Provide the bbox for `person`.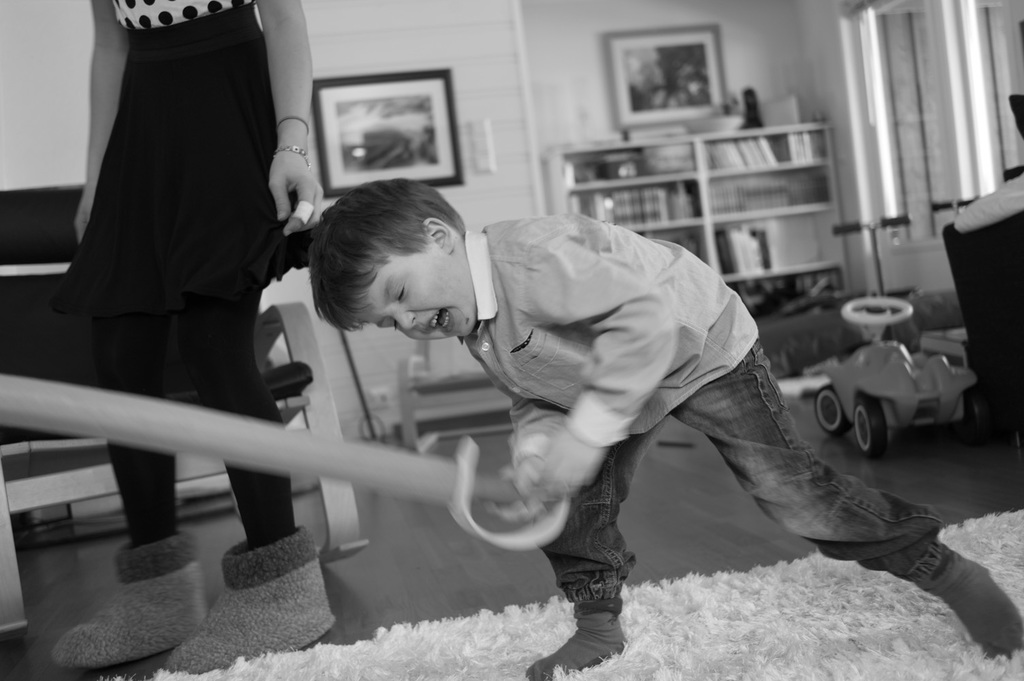
l=46, t=0, r=320, b=675.
